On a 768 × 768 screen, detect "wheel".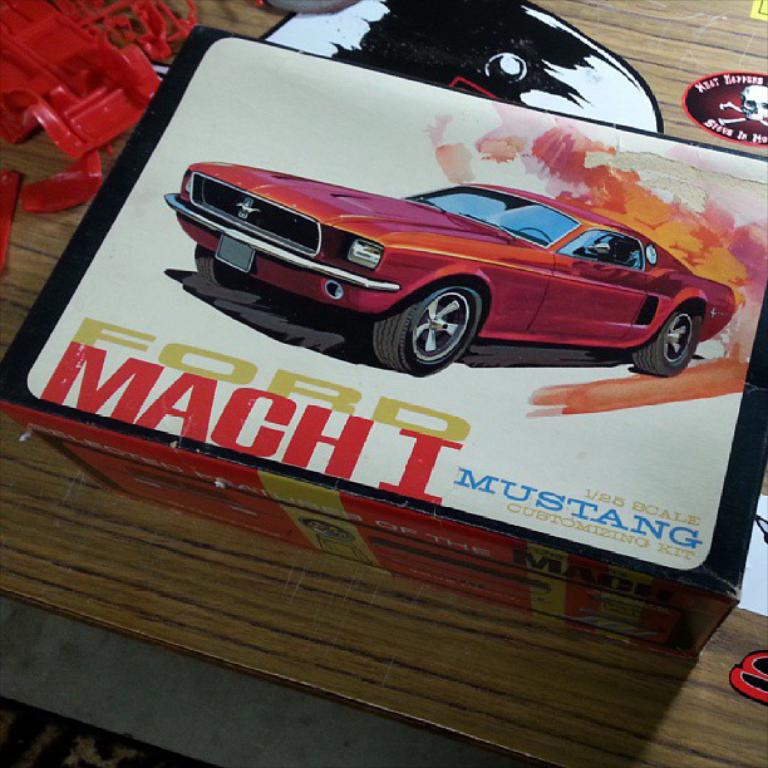
634, 309, 703, 375.
